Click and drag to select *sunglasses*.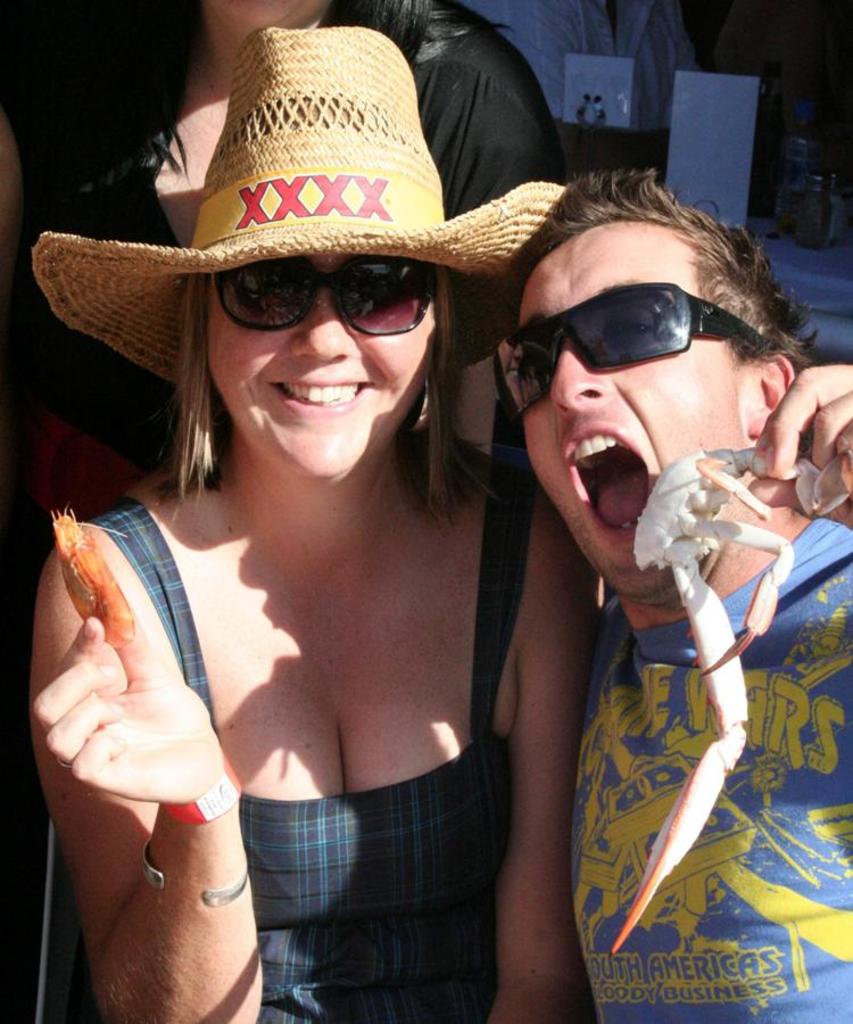
Selection: [490, 284, 777, 426].
